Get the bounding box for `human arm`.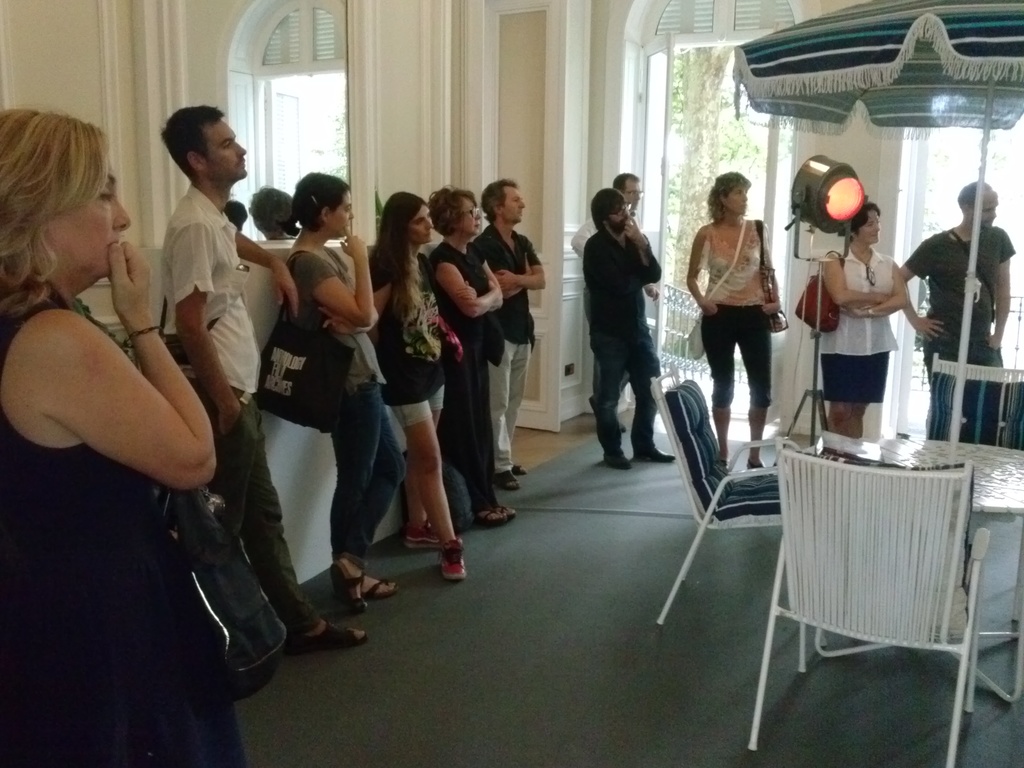
898, 236, 944, 345.
